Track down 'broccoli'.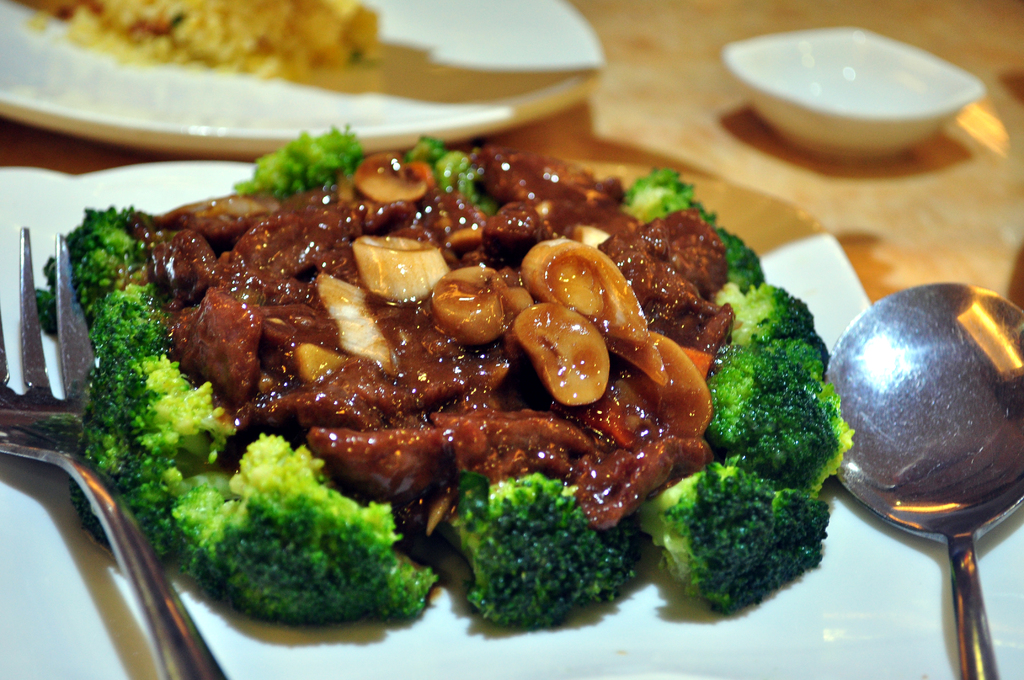
Tracked to select_region(234, 122, 365, 197).
